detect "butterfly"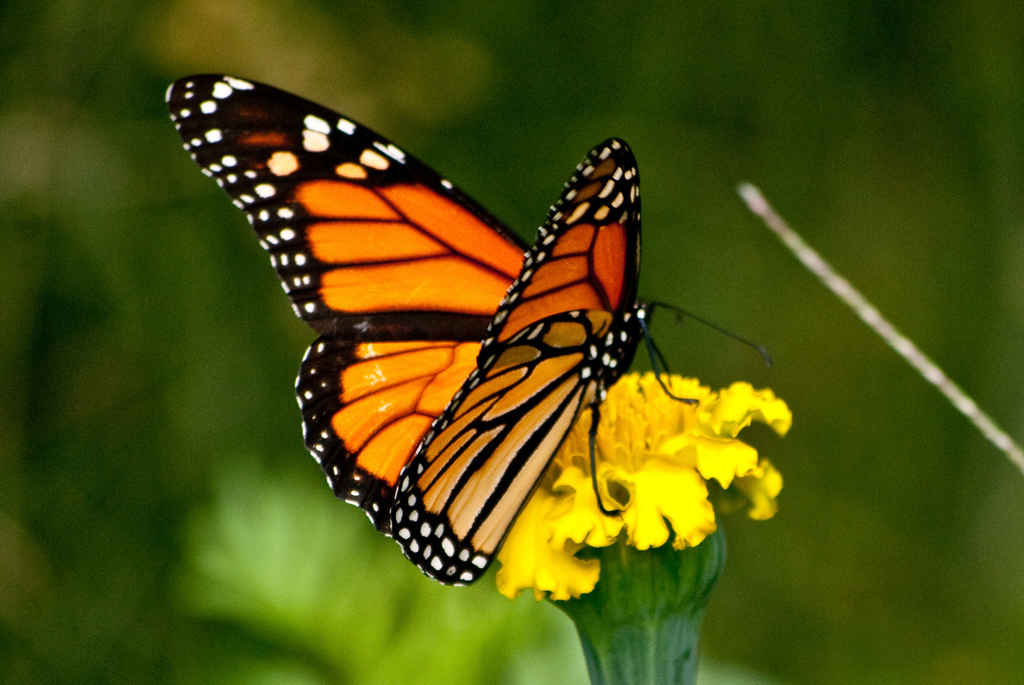
l=172, t=85, r=797, b=585
